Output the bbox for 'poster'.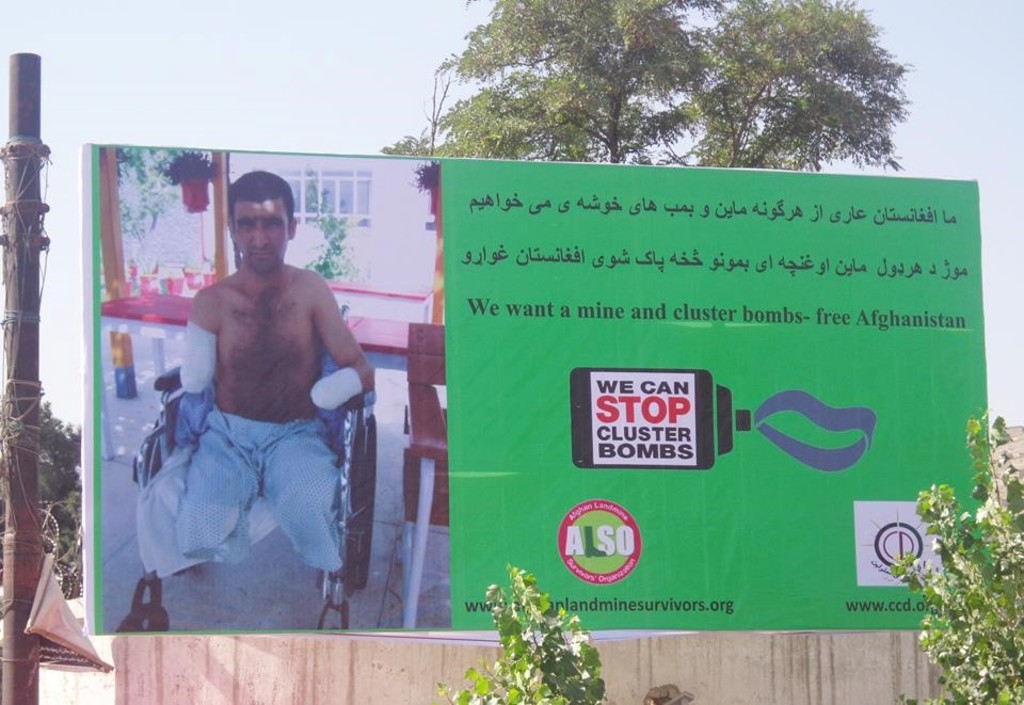
region(81, 150, 990, 637).
